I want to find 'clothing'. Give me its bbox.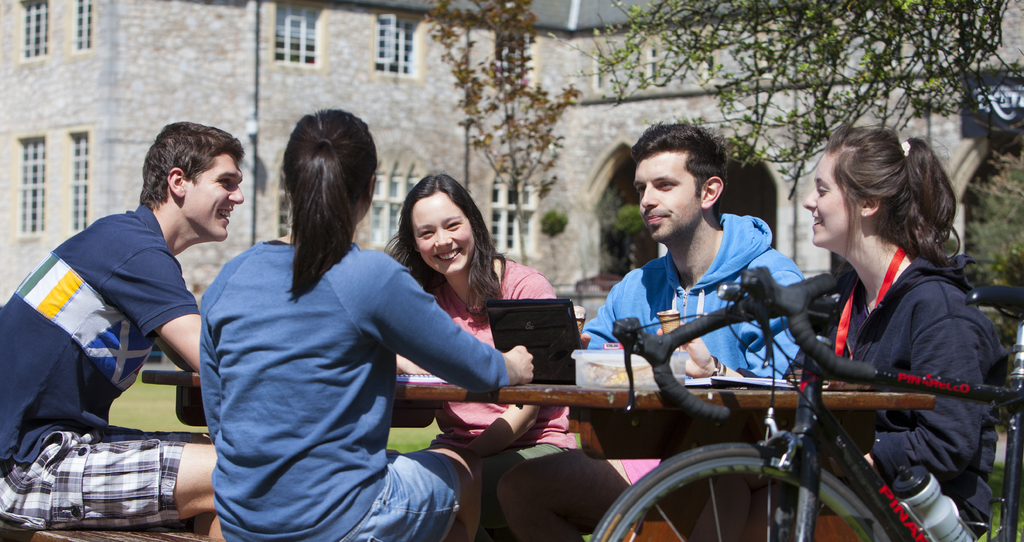
<bbox>0, 202, 188, 528</bbox>.
